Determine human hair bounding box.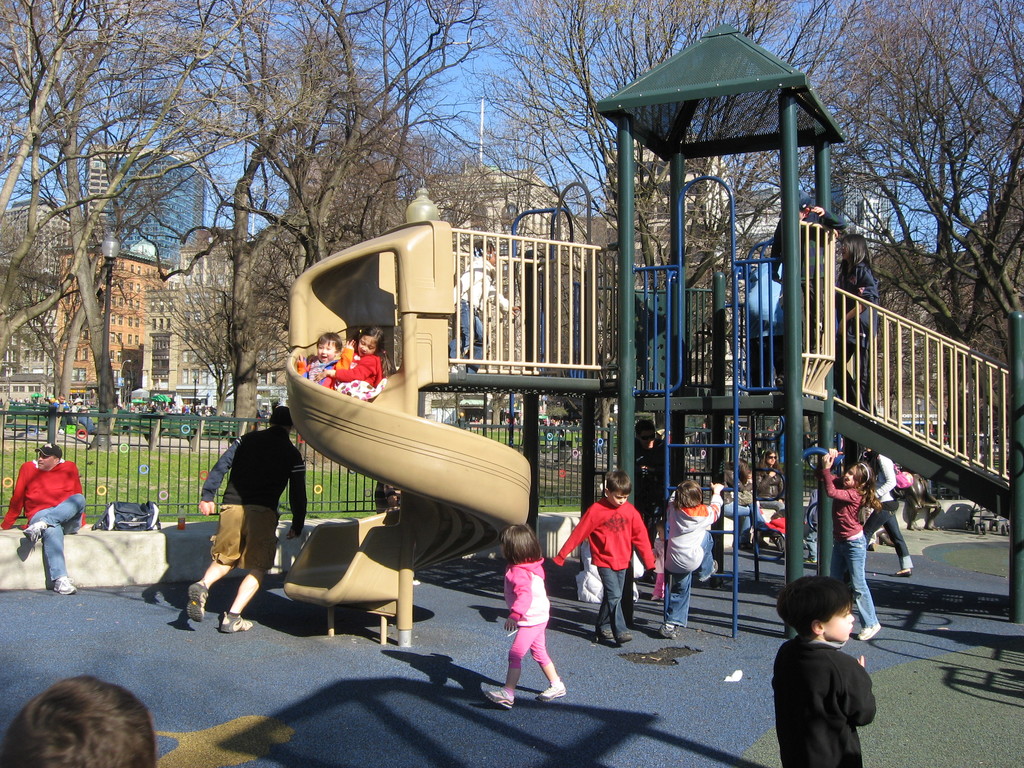
Determined: 355 328 383 360.
